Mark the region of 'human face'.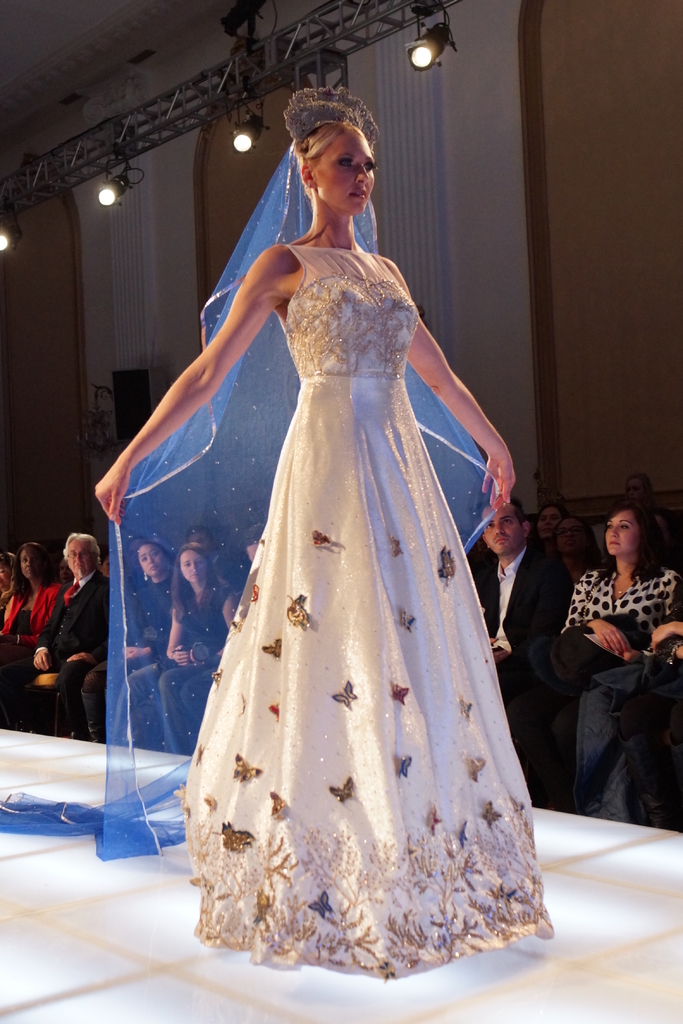
Region: x1=482 y1=497 x2=523 y2=554.
